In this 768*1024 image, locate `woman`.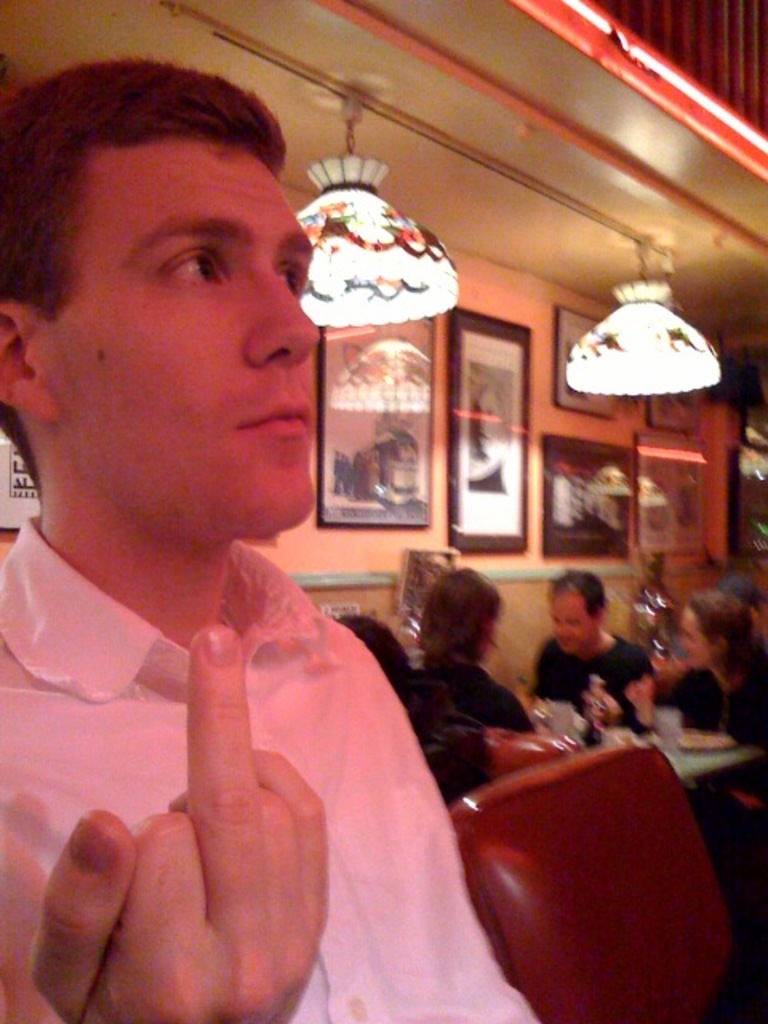
Bounding box: BBox(632, 589, 766, 846).
